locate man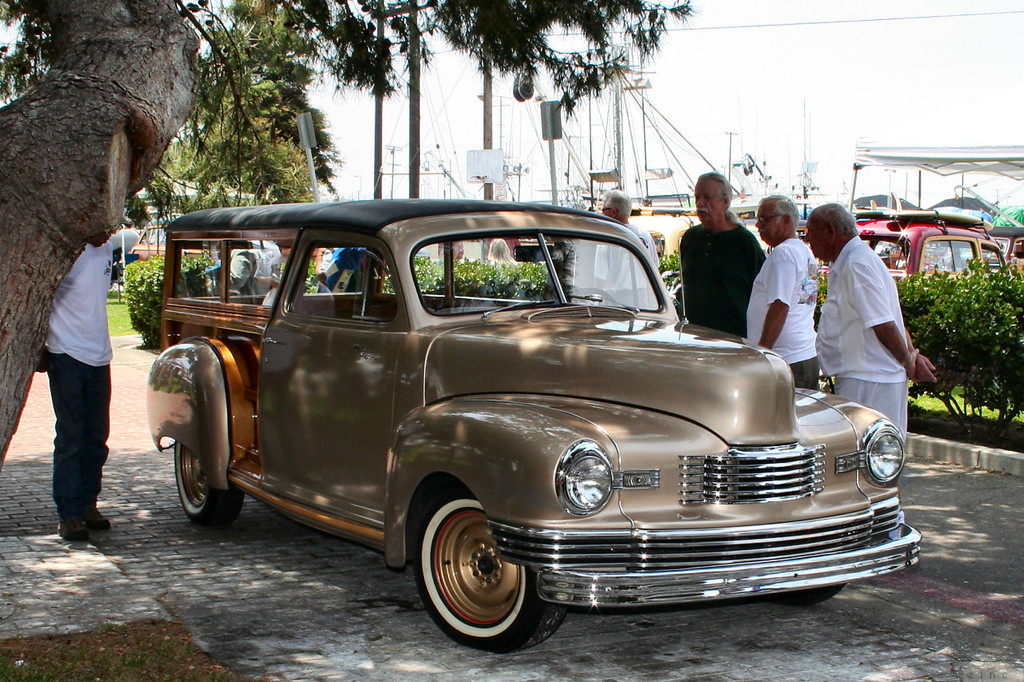
box(802, 203, 940, 442)
